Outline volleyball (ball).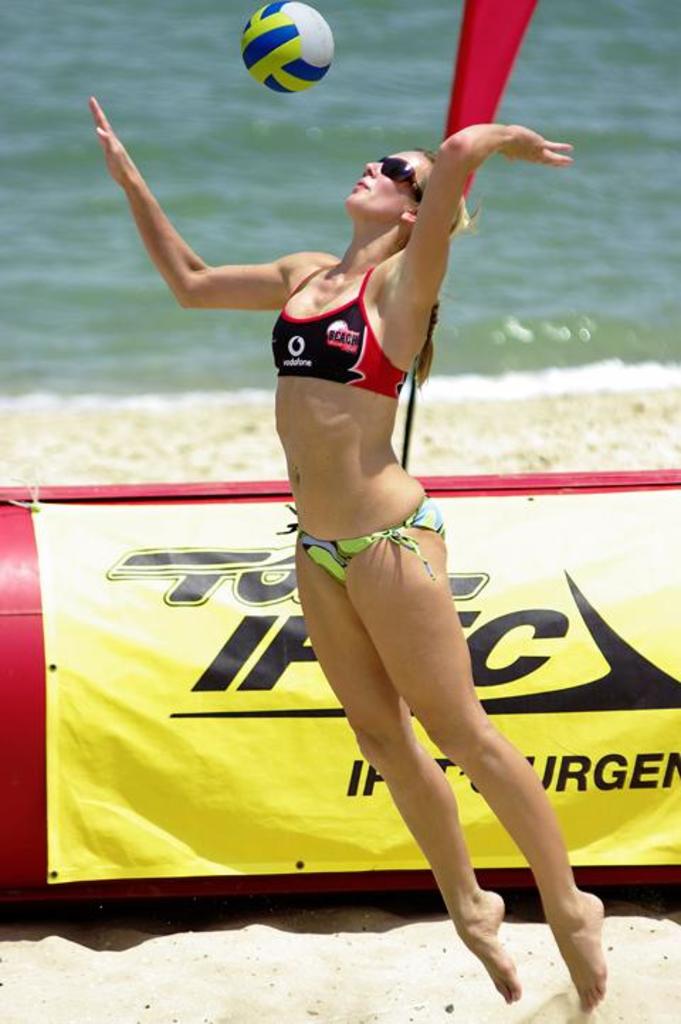
Outline: {"x1": 238, "y1": 0, "x2": 339, "y2": 94}.
